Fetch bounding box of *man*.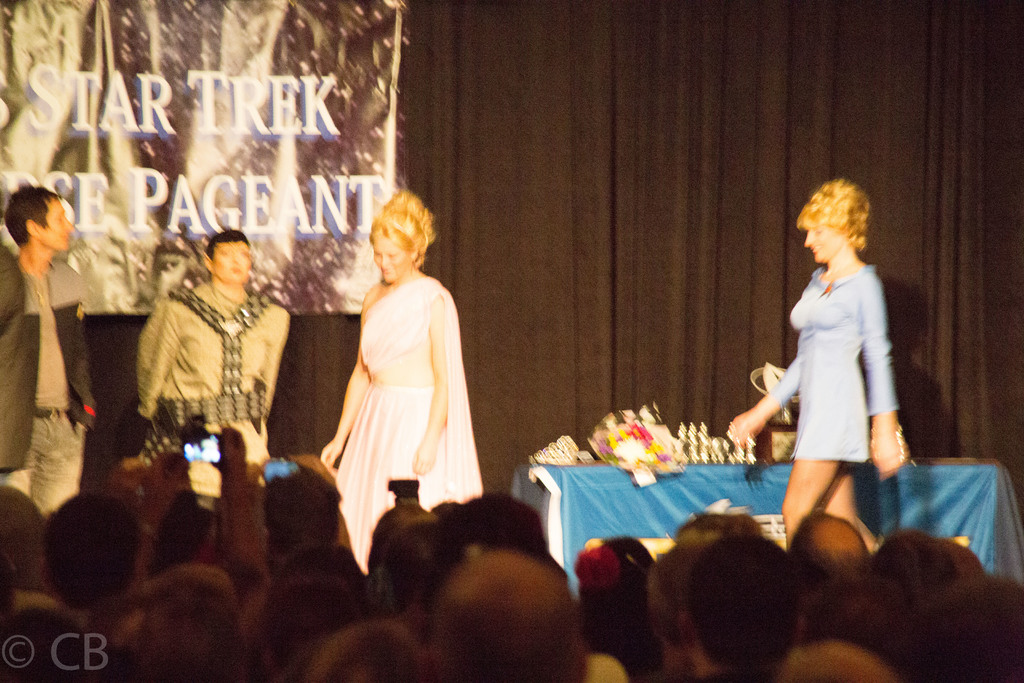
Bbox: <region>139, 235, 289, 466</region>.
